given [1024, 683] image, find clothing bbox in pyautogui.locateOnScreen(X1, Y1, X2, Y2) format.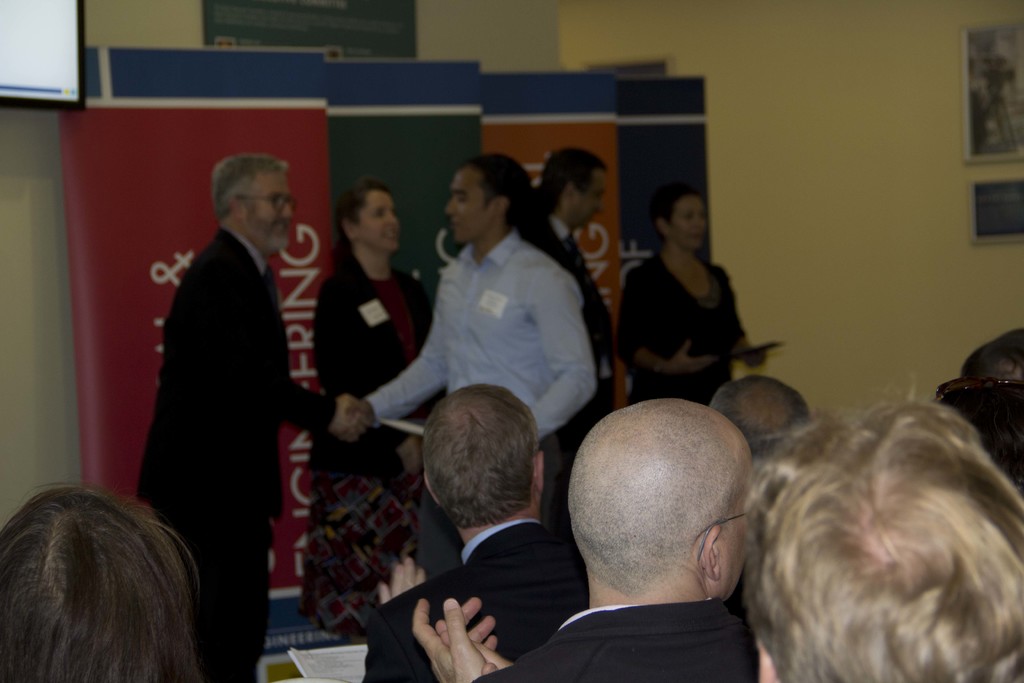
pyautogui.locateOnScreen(537, 218, 622, 438).
